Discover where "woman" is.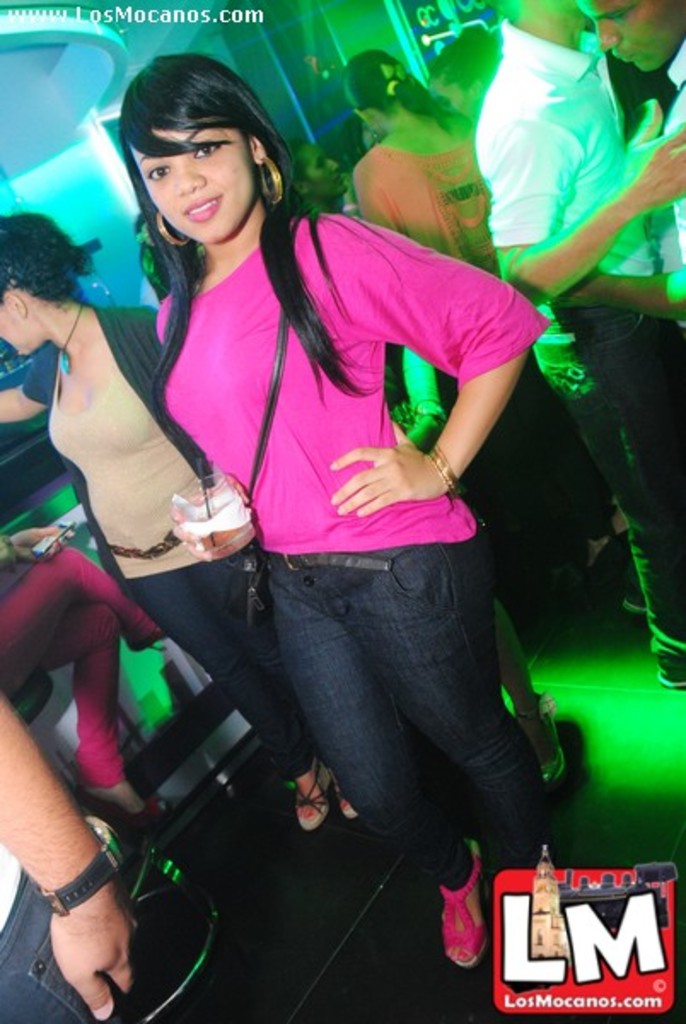
Discovered at {"left": 0, "top": 215, "right": 355, "bottom": 831}.
